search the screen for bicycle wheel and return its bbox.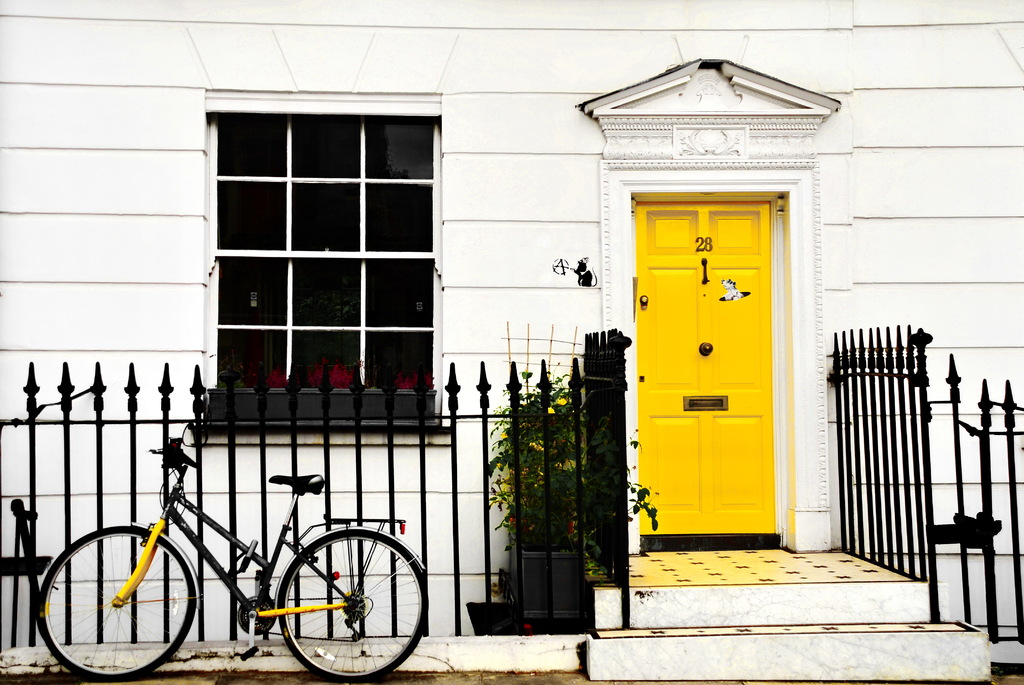
Found: [275, 527, 432, 684].
